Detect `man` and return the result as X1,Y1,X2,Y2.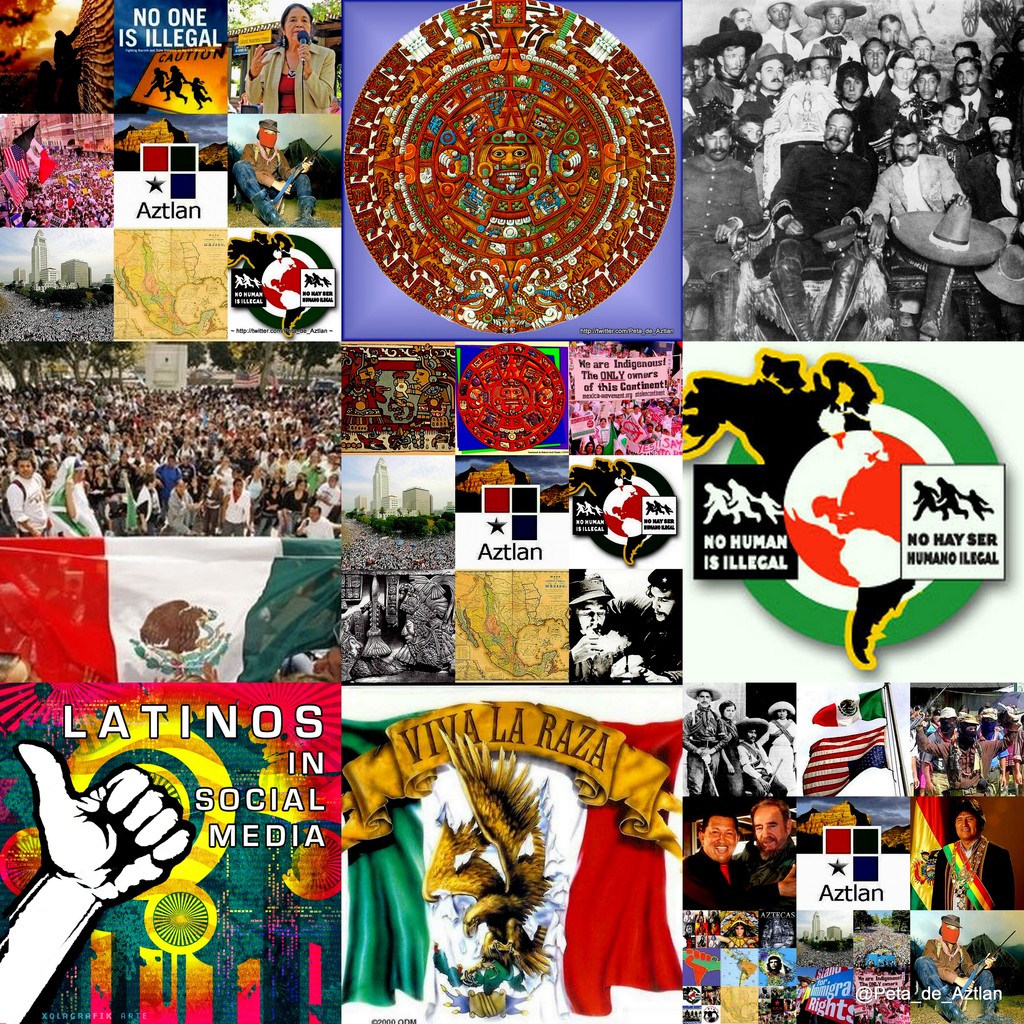
877,52,922,113.
